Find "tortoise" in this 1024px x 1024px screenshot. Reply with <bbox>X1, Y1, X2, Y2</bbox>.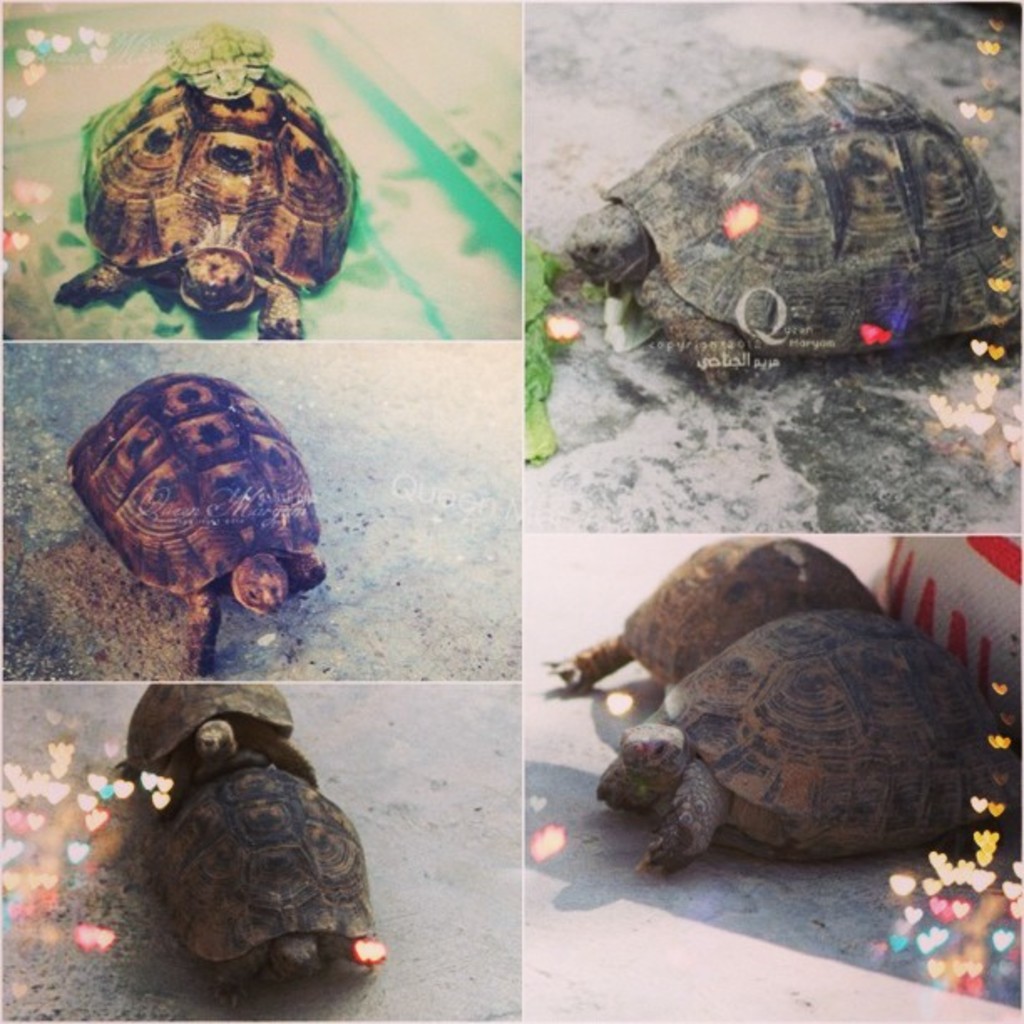
<bbox>540, 532, 895, 688</bbox>.
